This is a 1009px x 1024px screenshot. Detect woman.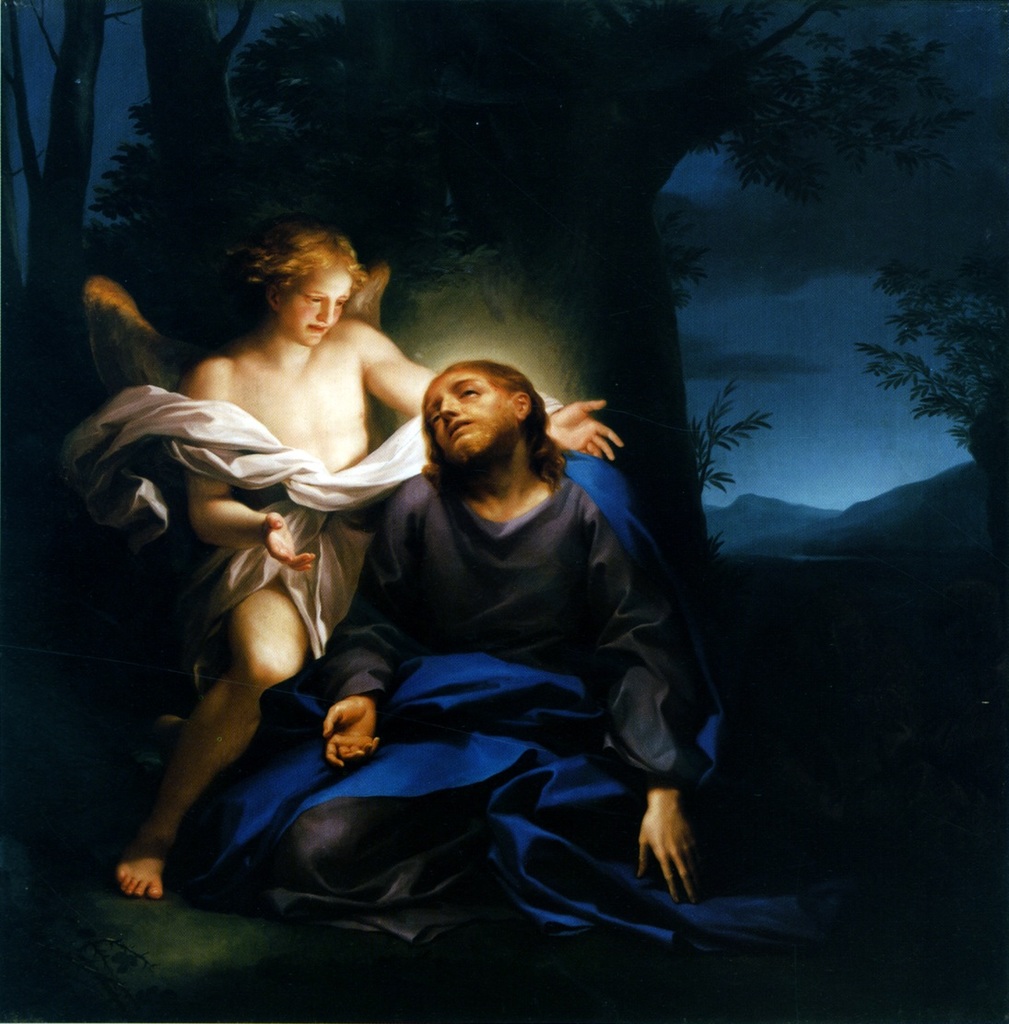
[x1=86, y1=221, x2=621, y2=896].
